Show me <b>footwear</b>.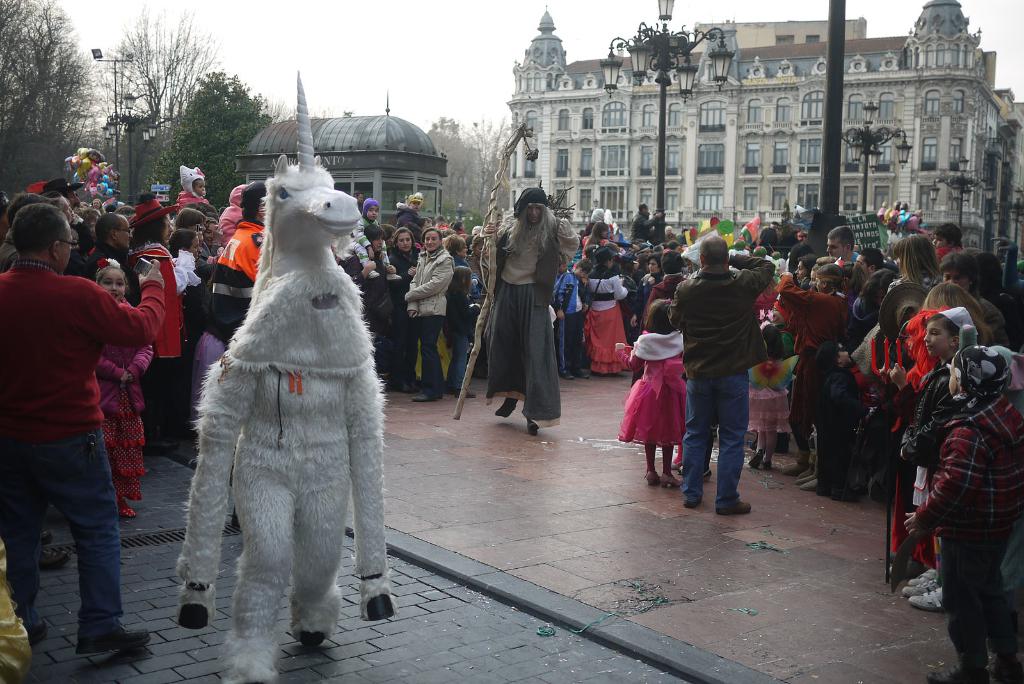
<b>footwear</b> is here: 991, 657, 1023, 683.
